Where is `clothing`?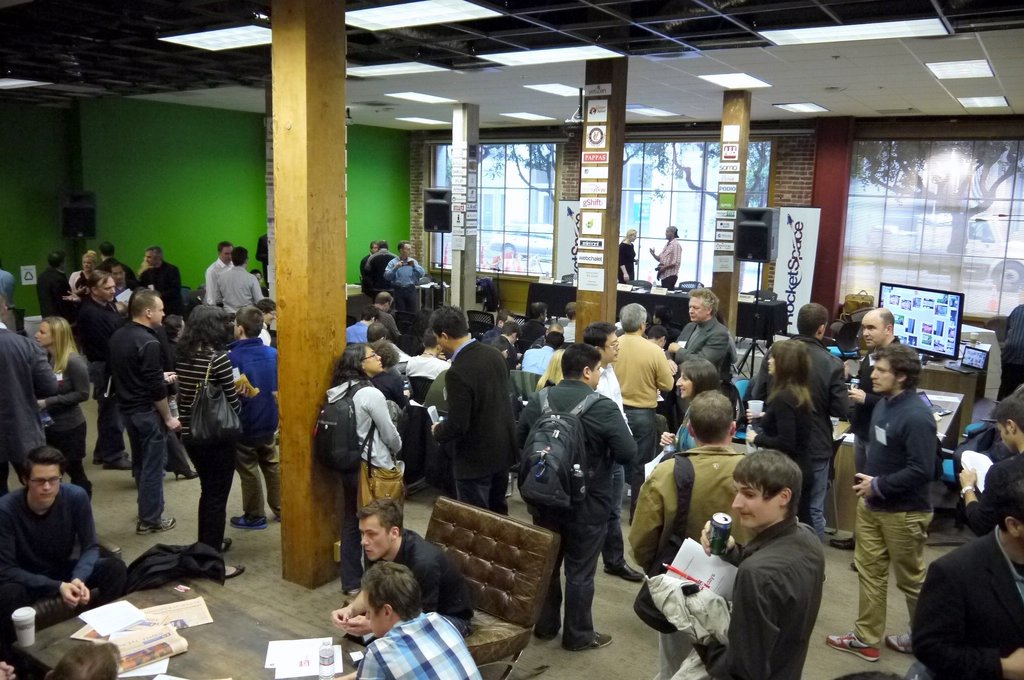
<bbox>316, 374, 399, 600</bbox>.
